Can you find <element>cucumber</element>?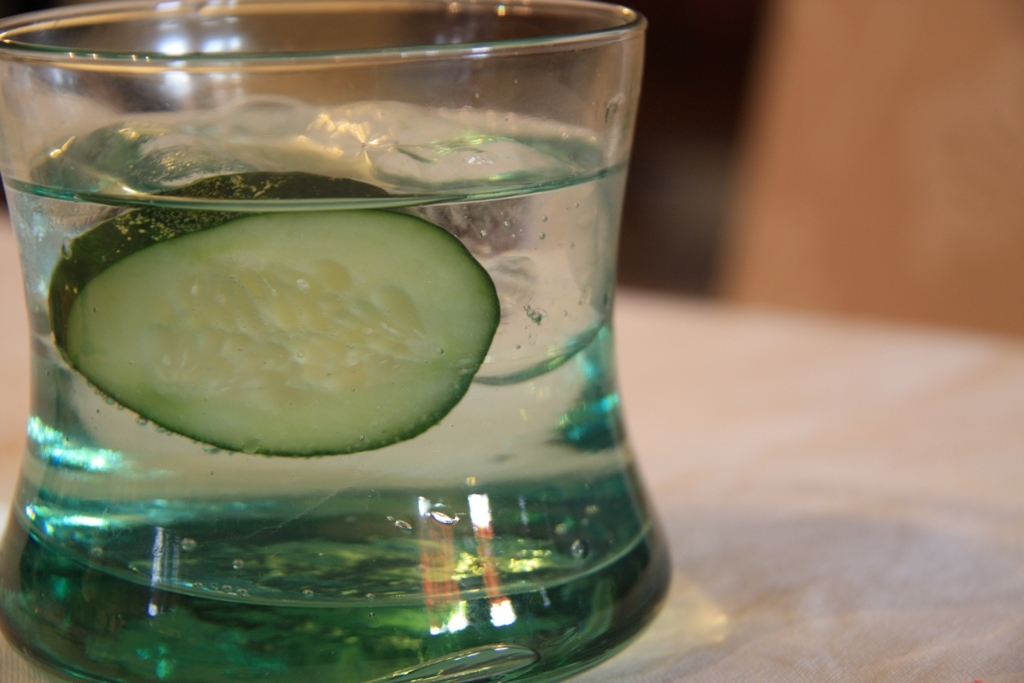
Yes, bounding box: (left=47, top=170, right=503, bottom=460).
